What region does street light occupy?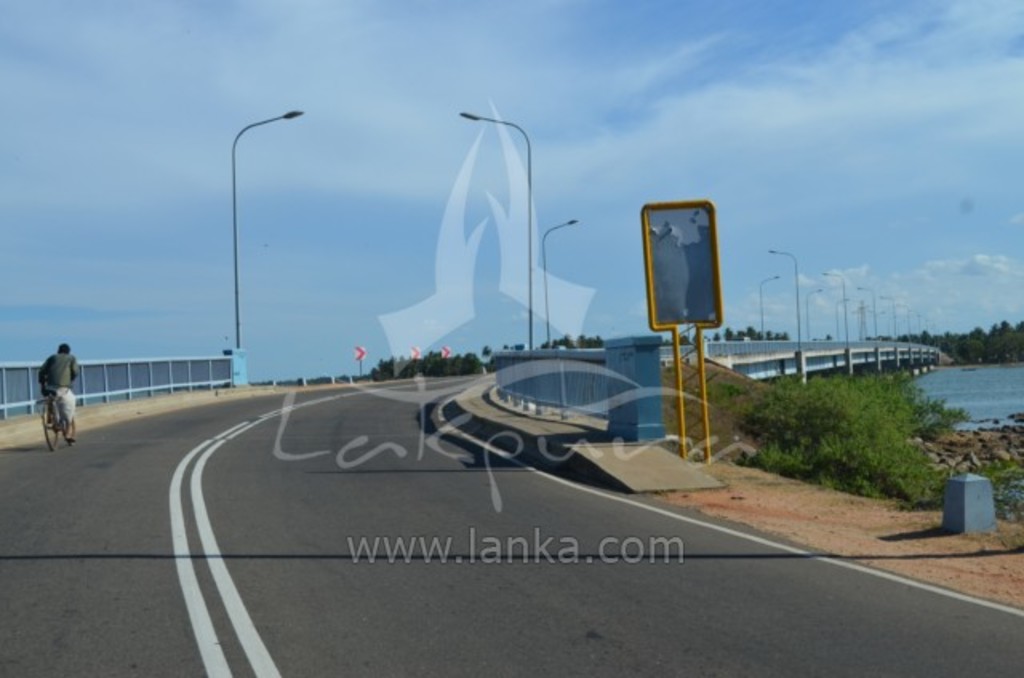
crop(531, 206, 581, 349).
